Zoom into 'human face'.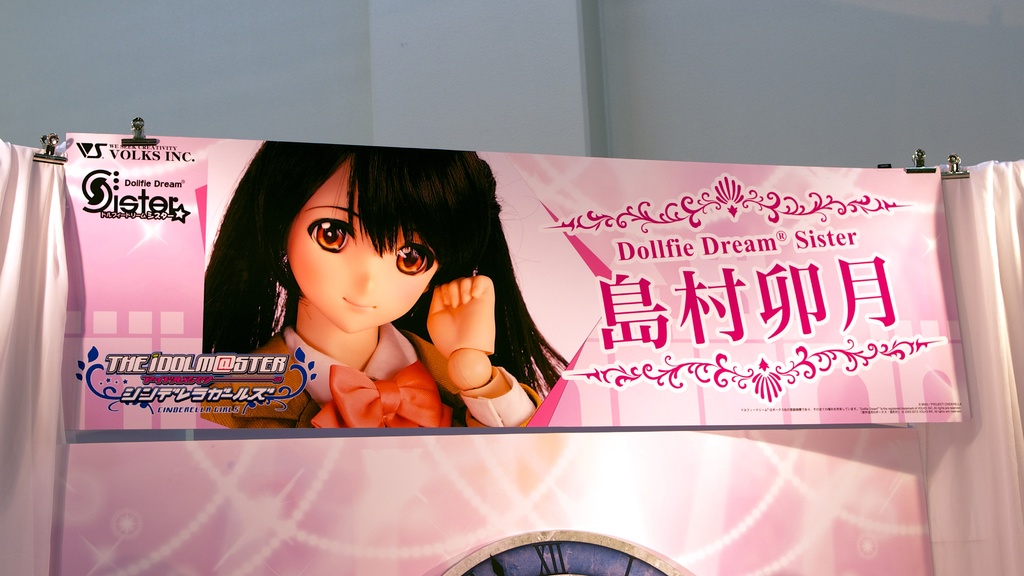
Zoom target: 286/155/438/331.
